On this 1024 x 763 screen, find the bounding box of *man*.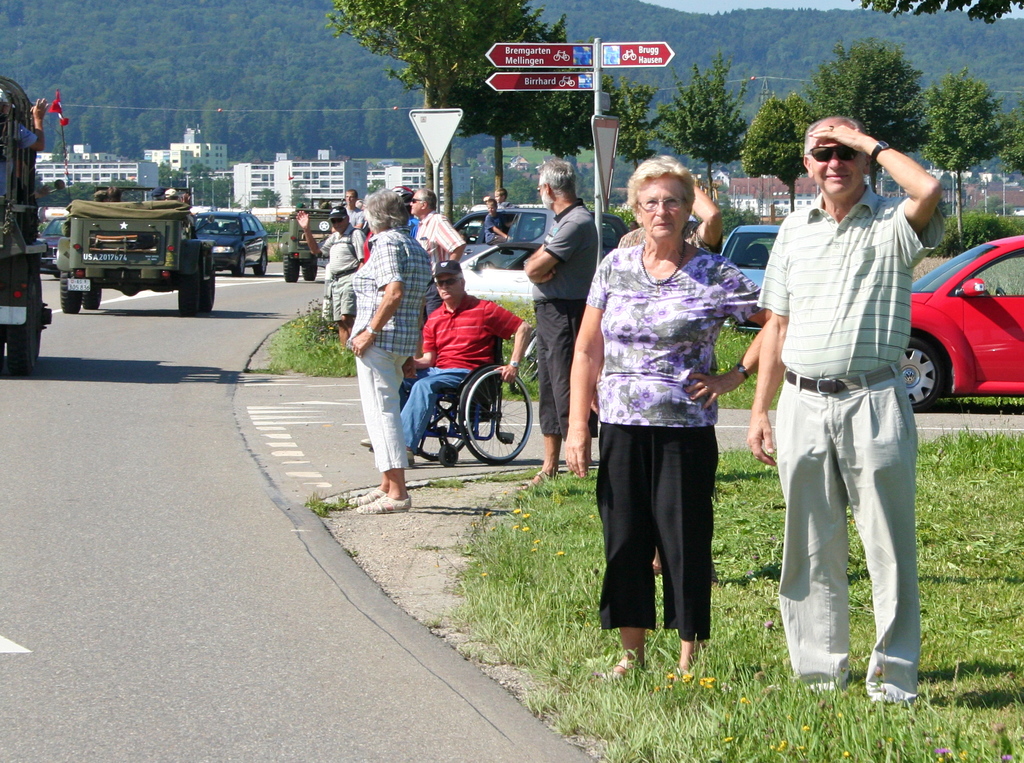
Bounding box: <region>93, 184, 106, 204</region>.
